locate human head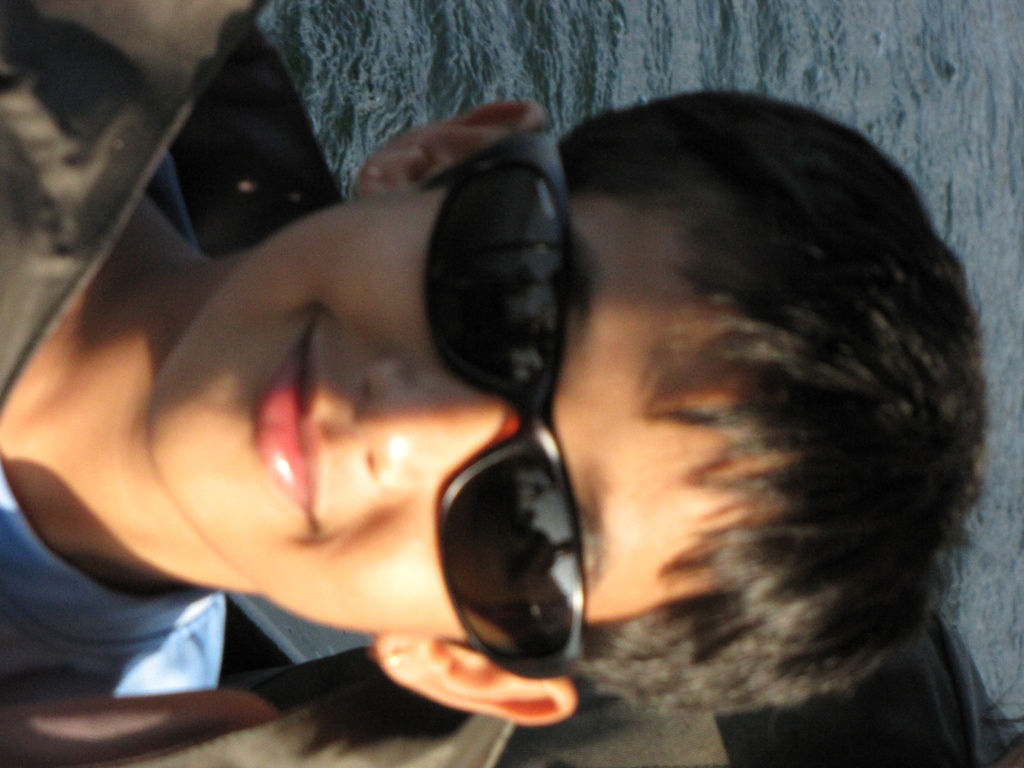
95,178,618,667
